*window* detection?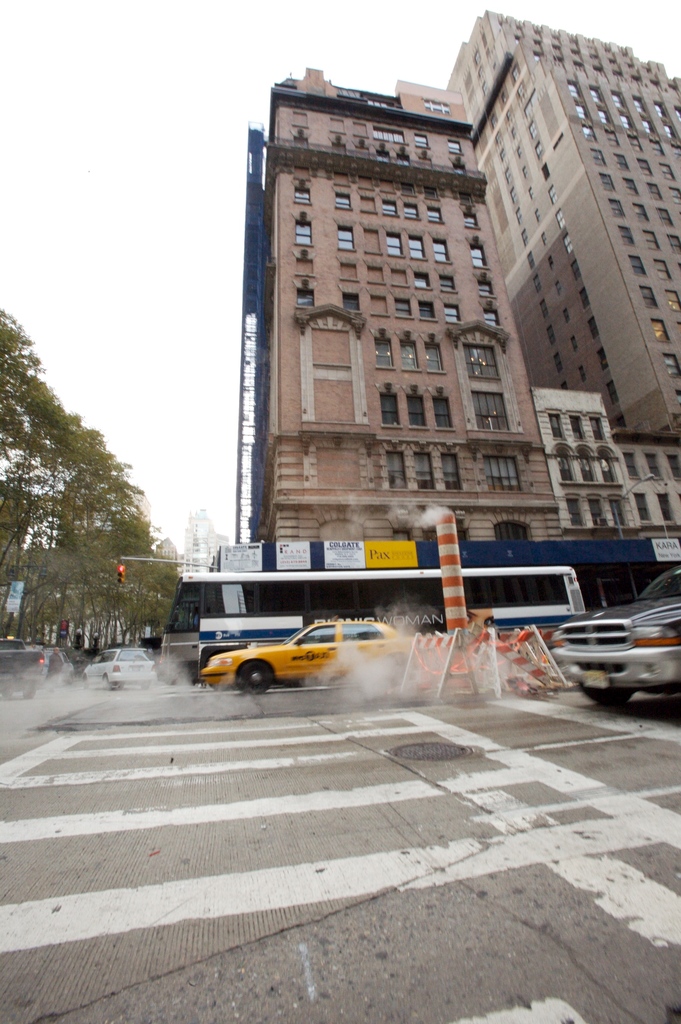
{"left": 379, "top": 394, "right": 396, "bottom": 424}
